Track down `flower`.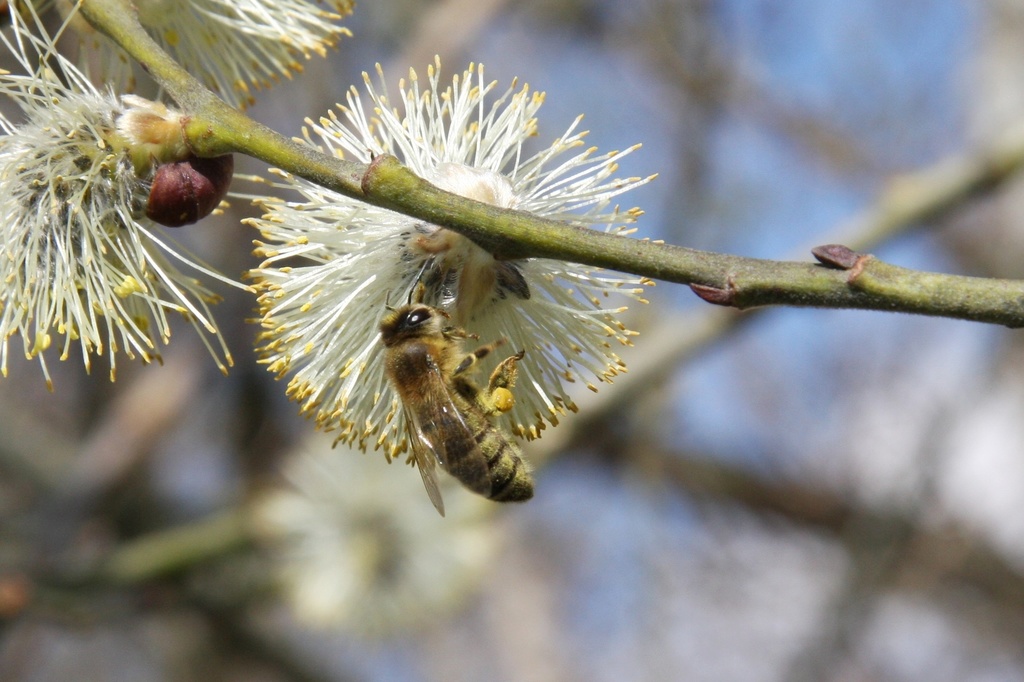
Tracked to bbox=[244, 58, 660, 467].
